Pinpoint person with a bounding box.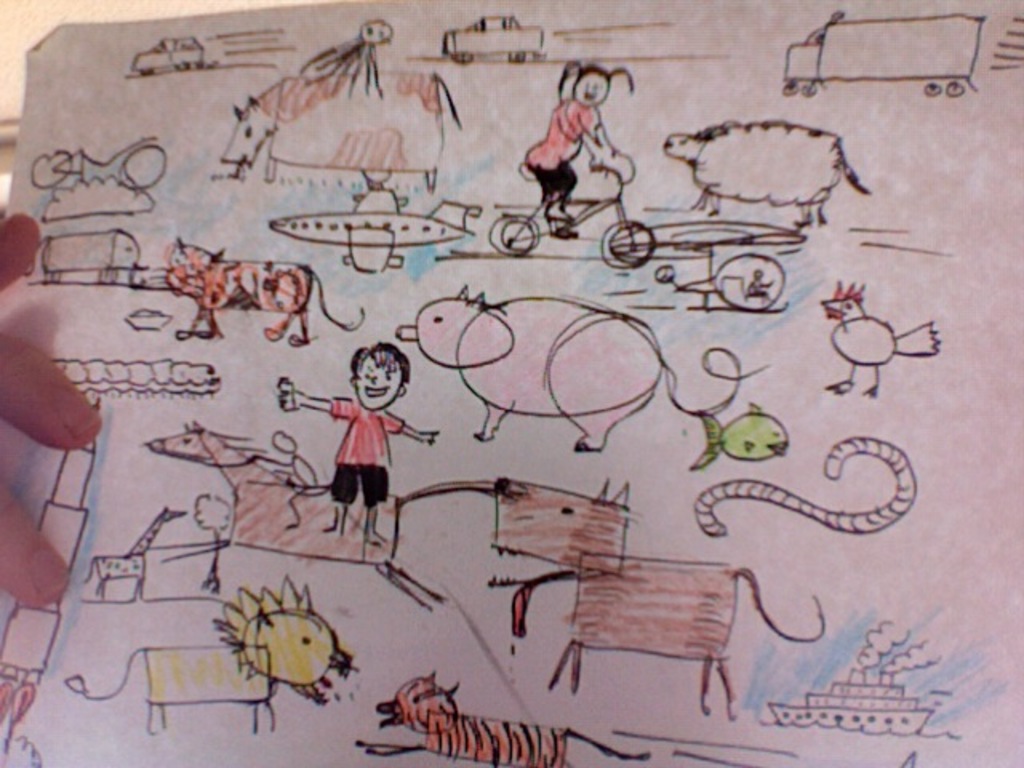
528/54/634/245.
